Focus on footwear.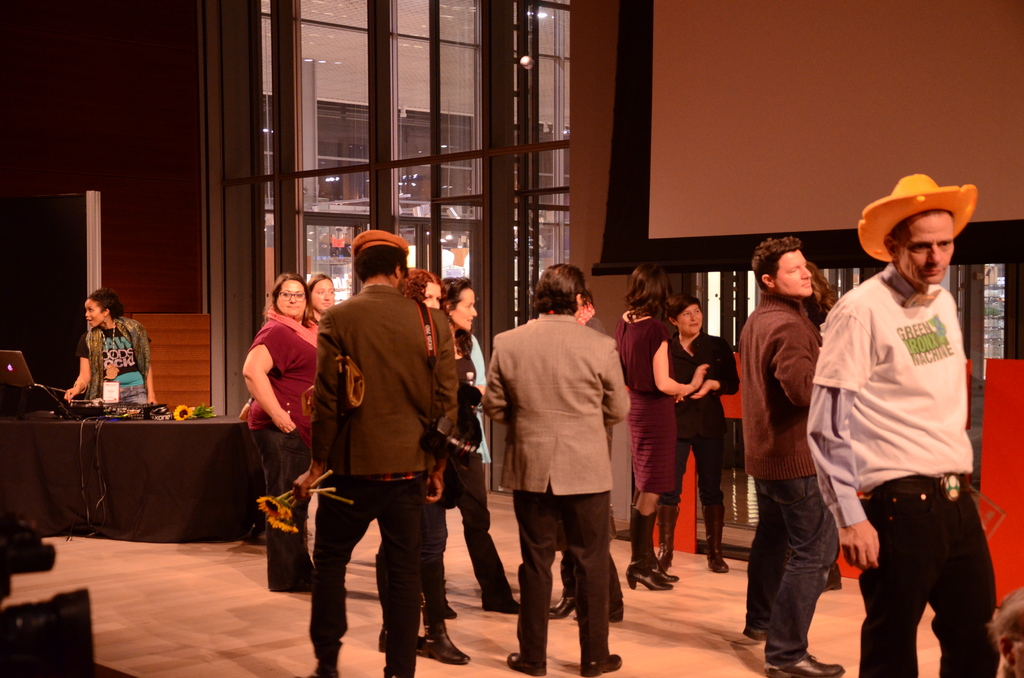
Focused at x1=504 y1=644 x2=550 y2=677.
